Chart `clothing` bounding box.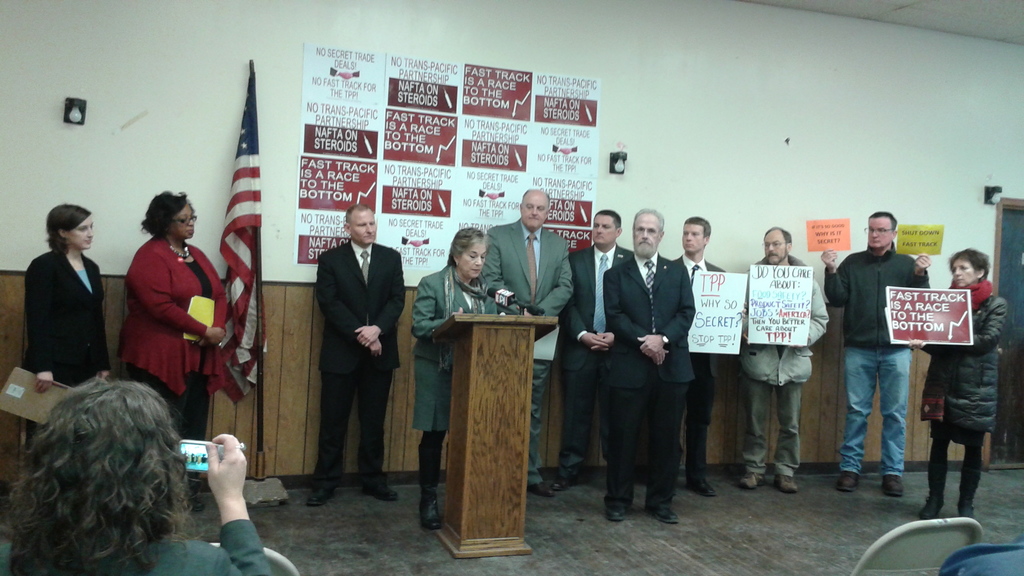
Charted: [559,244,630,472].
